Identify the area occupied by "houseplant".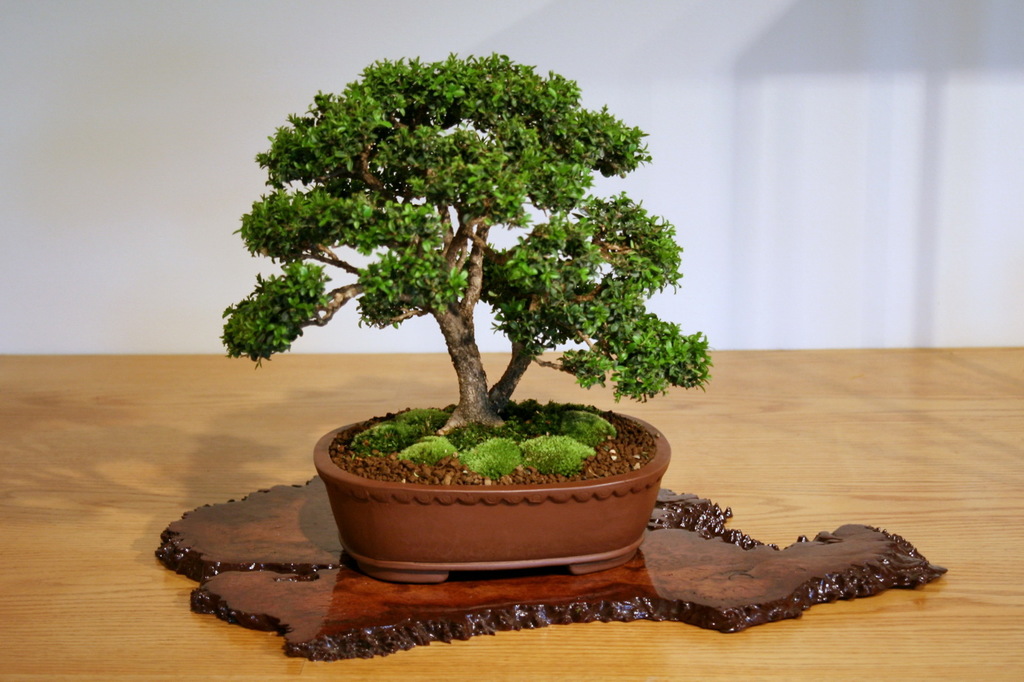
Area: select_region(220, 49, 713, 578).
